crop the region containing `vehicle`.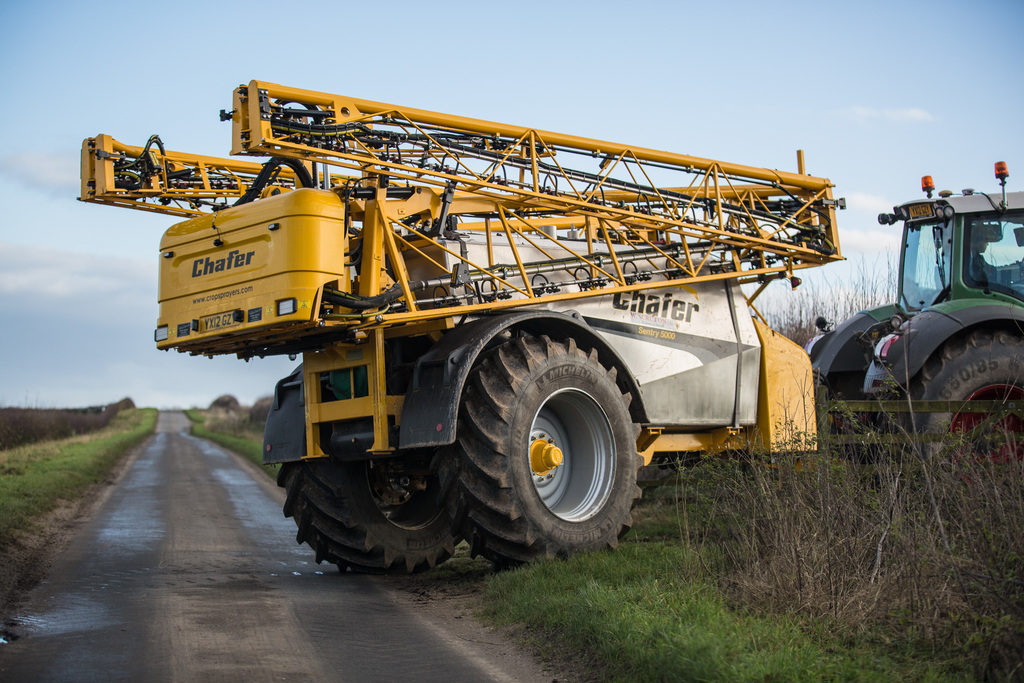
Crop region: crop(804, 154, 1023, 475).
